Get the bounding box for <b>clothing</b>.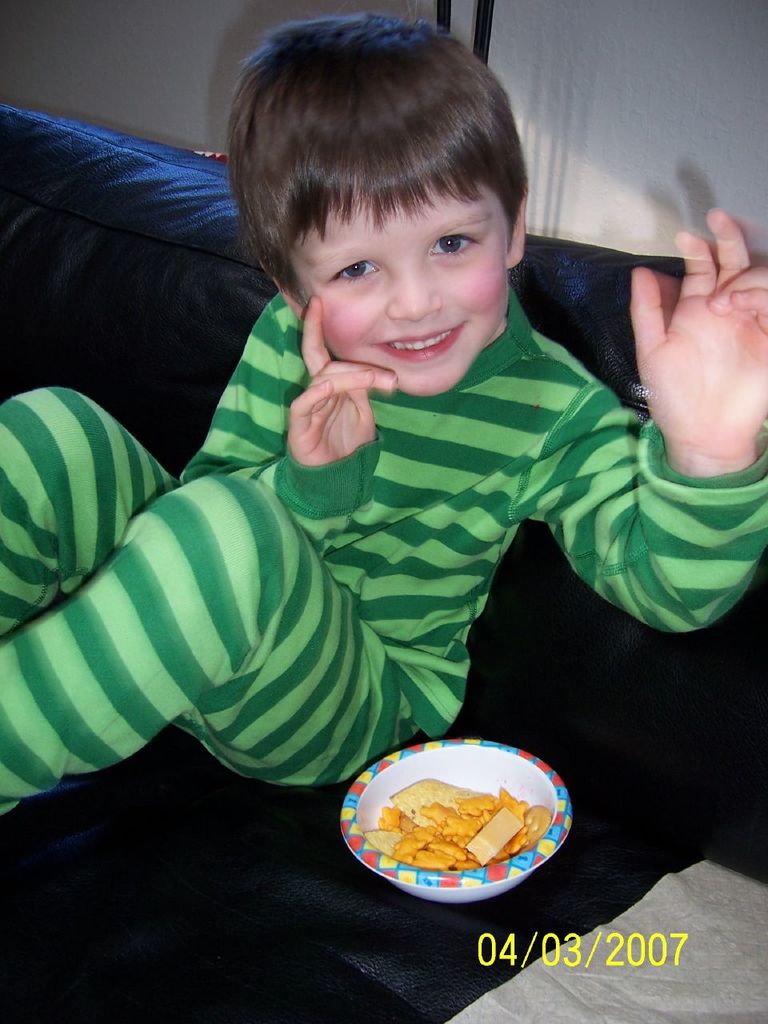
x1=0 y1=269 x2=767 y2=817.
